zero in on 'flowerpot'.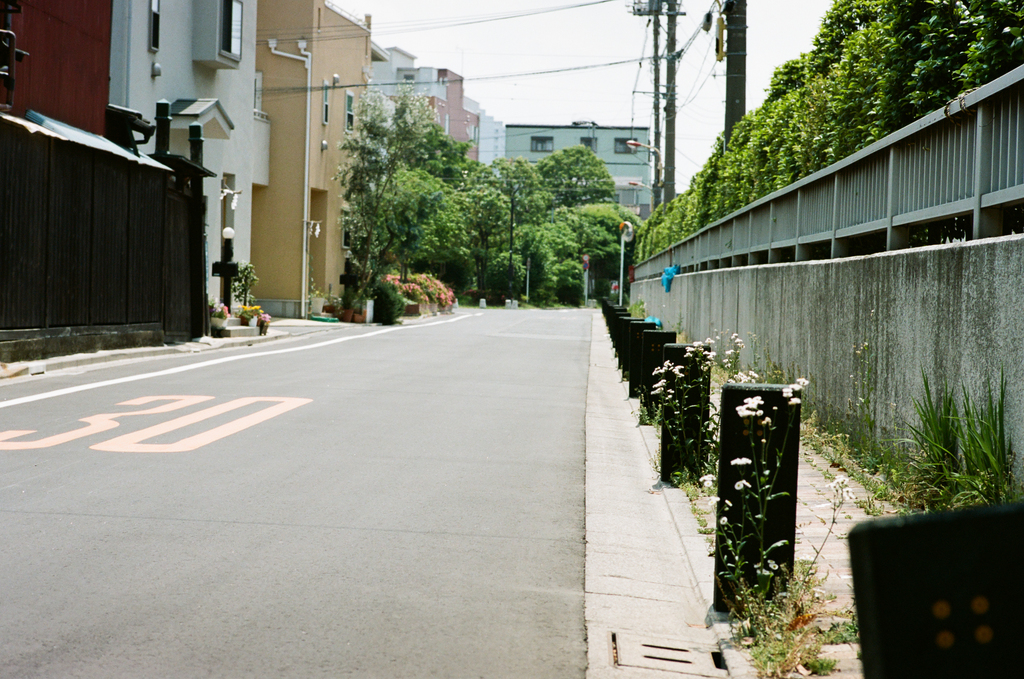
Zeroed in: bbox=(239, 310, 254, 326).
